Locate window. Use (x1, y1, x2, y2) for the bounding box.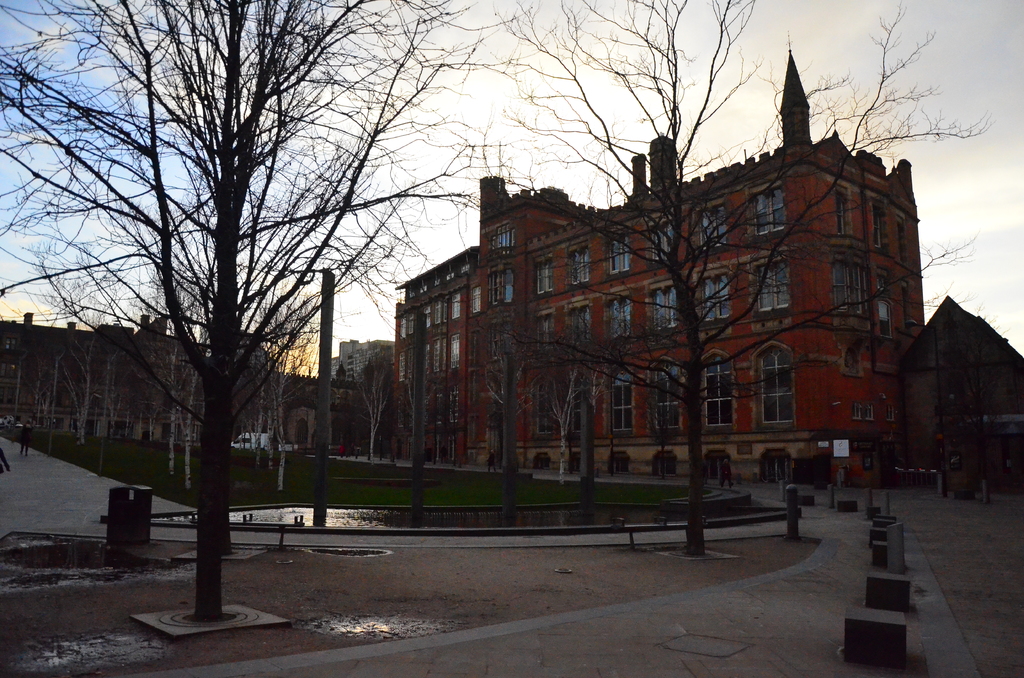
(696, 347, 736, 433).
